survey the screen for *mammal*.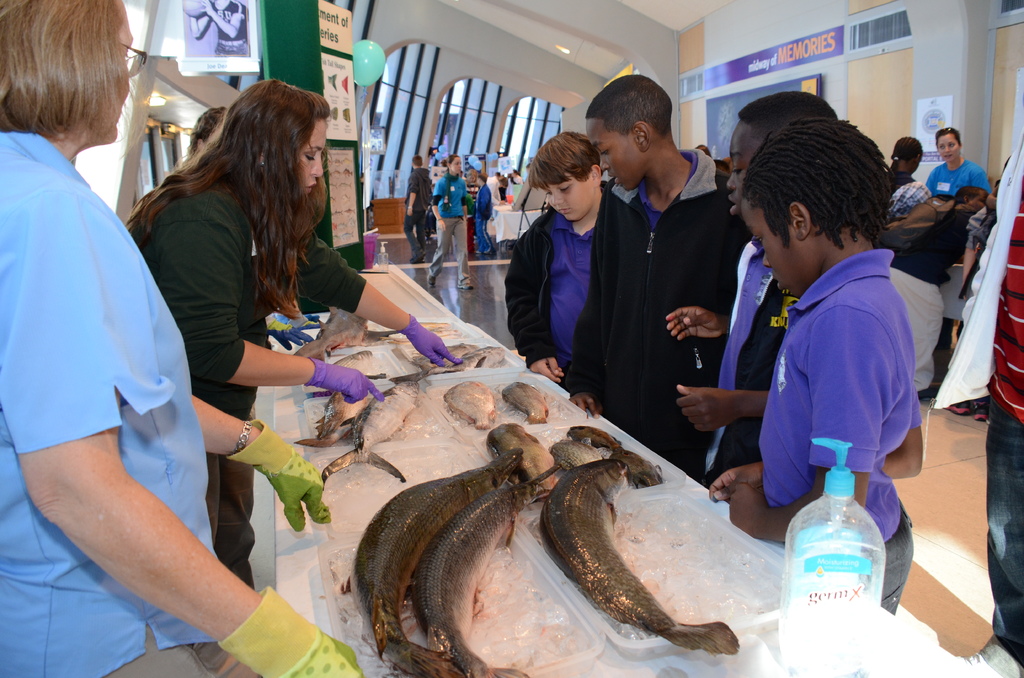
Survey found: 566,76,757,480.
